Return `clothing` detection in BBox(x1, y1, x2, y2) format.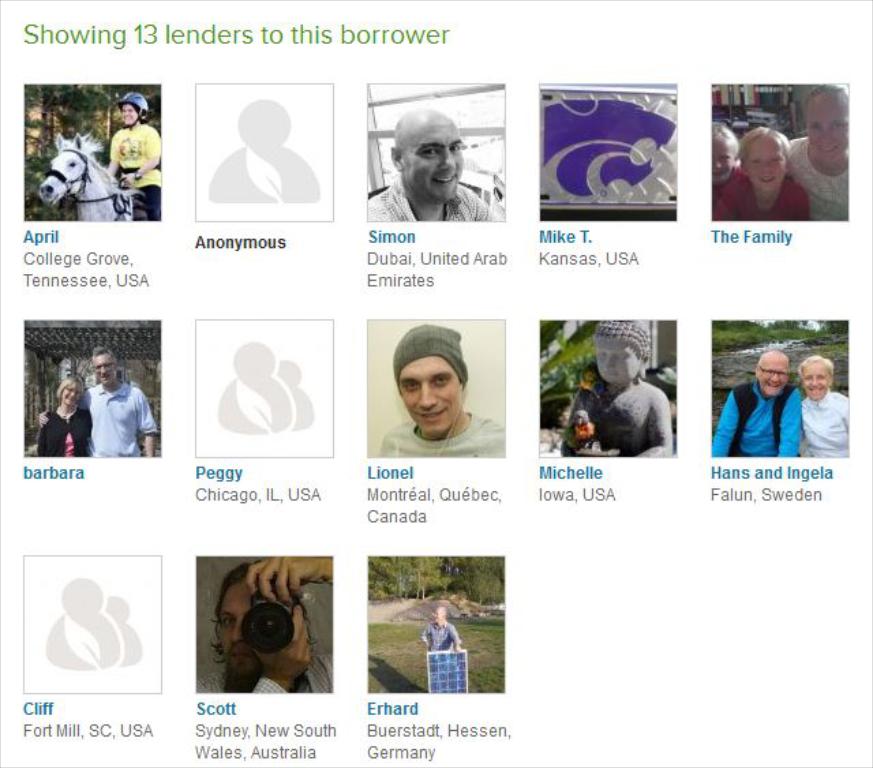
BBox(784, 131, 853, 224).
